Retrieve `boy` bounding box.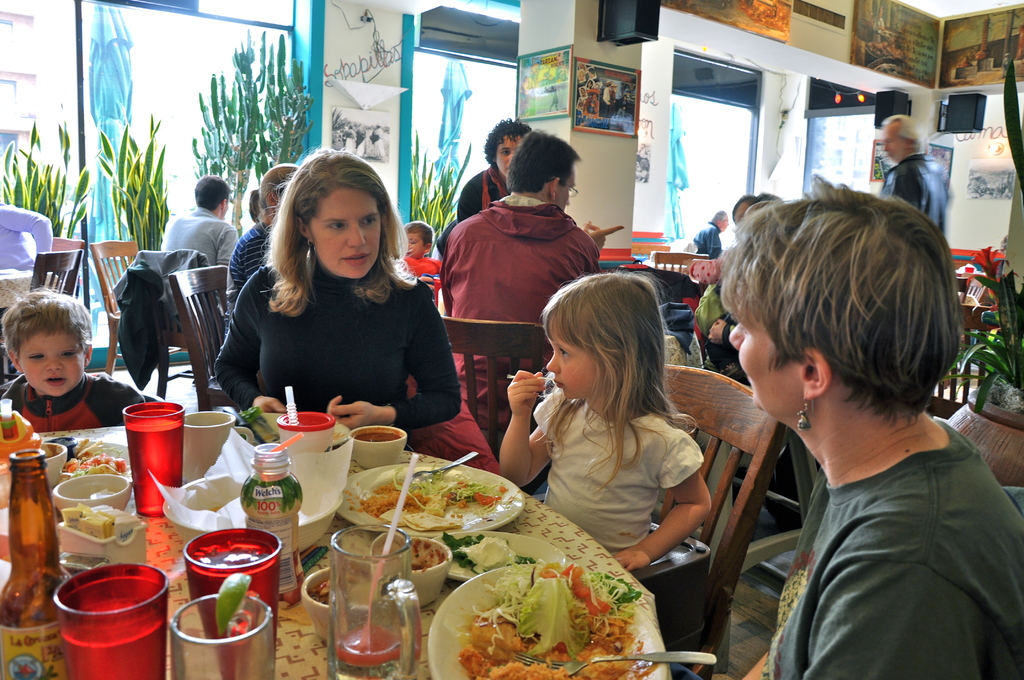
Bounding box: <bbox>0, 283, 149, 437</bbox>.
